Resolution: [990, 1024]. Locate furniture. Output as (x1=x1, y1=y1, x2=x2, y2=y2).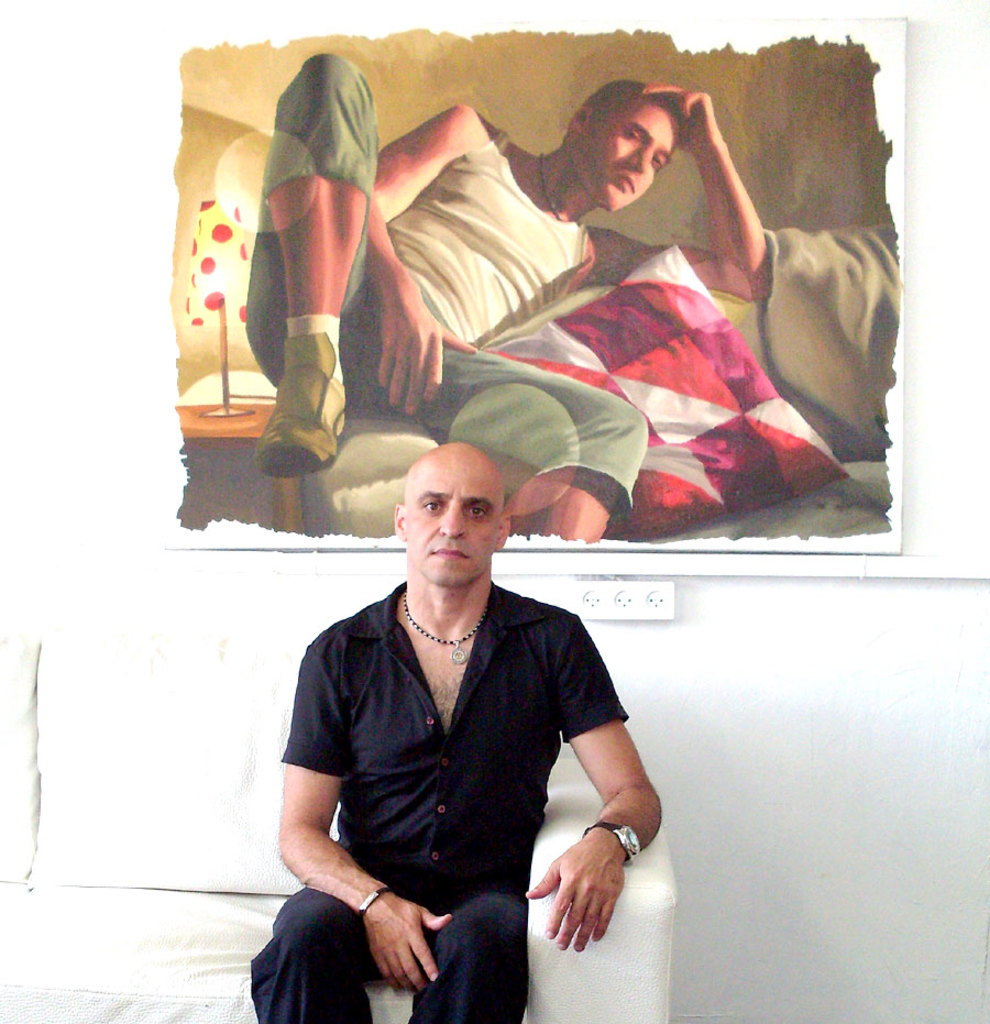
(x1=177, y1=399, x2=304, y2=532).
